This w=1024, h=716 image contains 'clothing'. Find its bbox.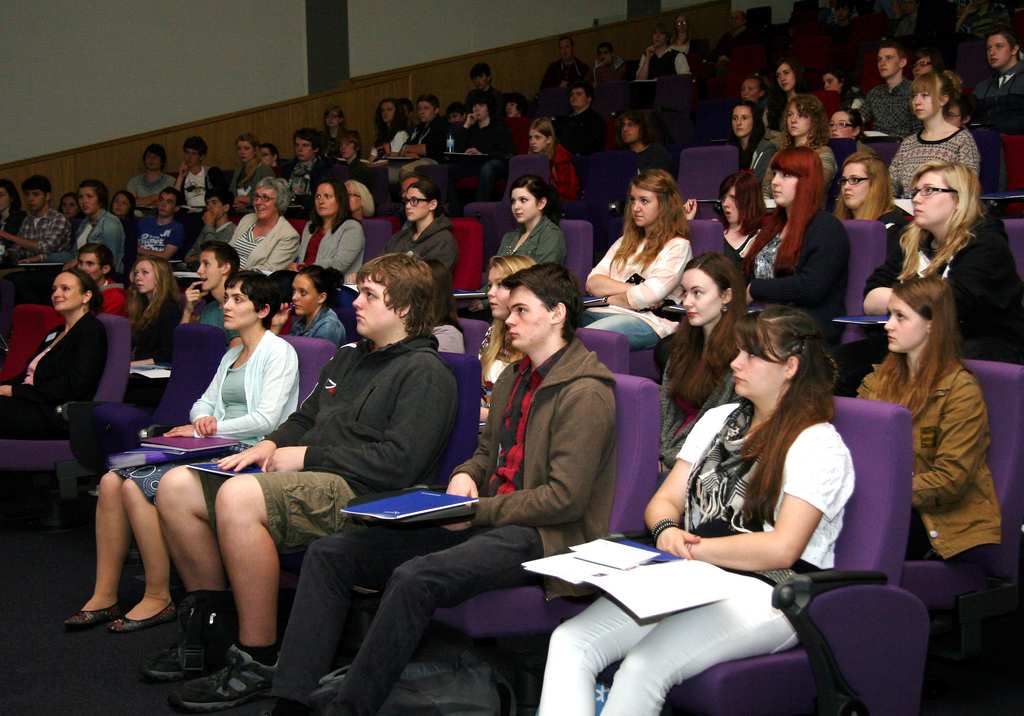
[x1=852, y1=77, x2=929, y2=138].
